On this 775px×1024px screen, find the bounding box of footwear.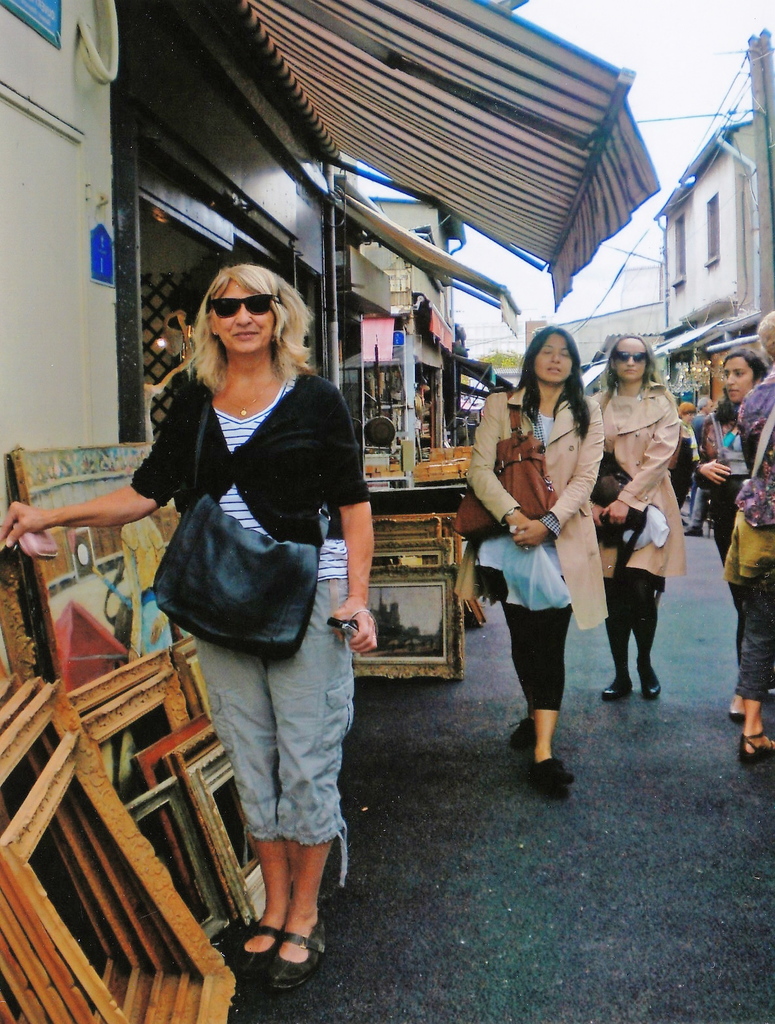
Bounding box: <region>726, 710, 742, 725</region>.
